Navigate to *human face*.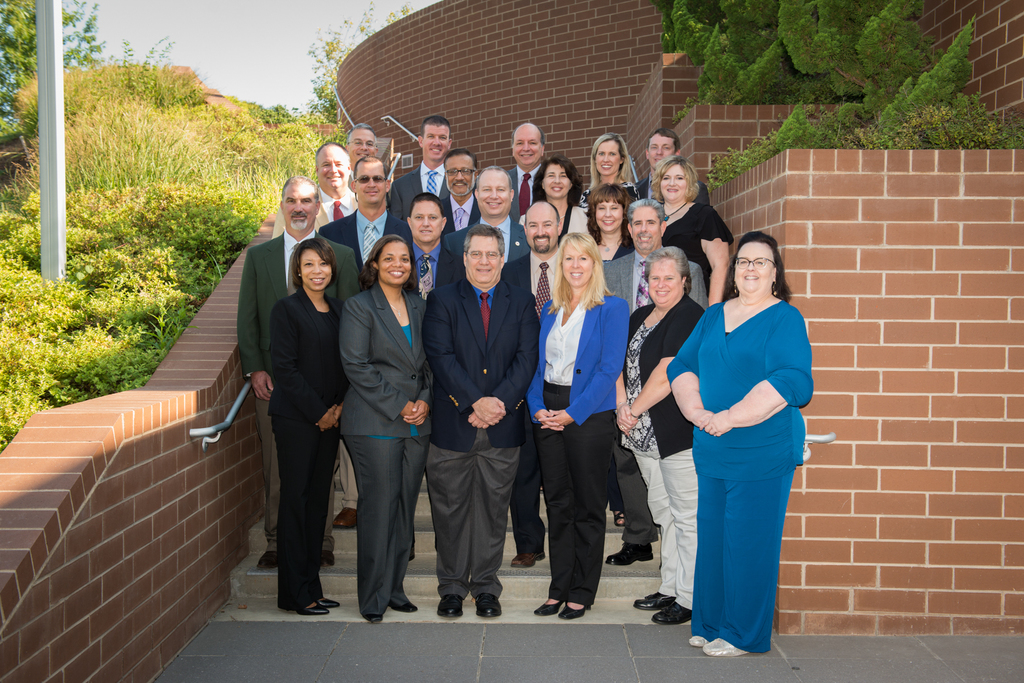
Navigation target: bbox(283, 180, 315, 227).
